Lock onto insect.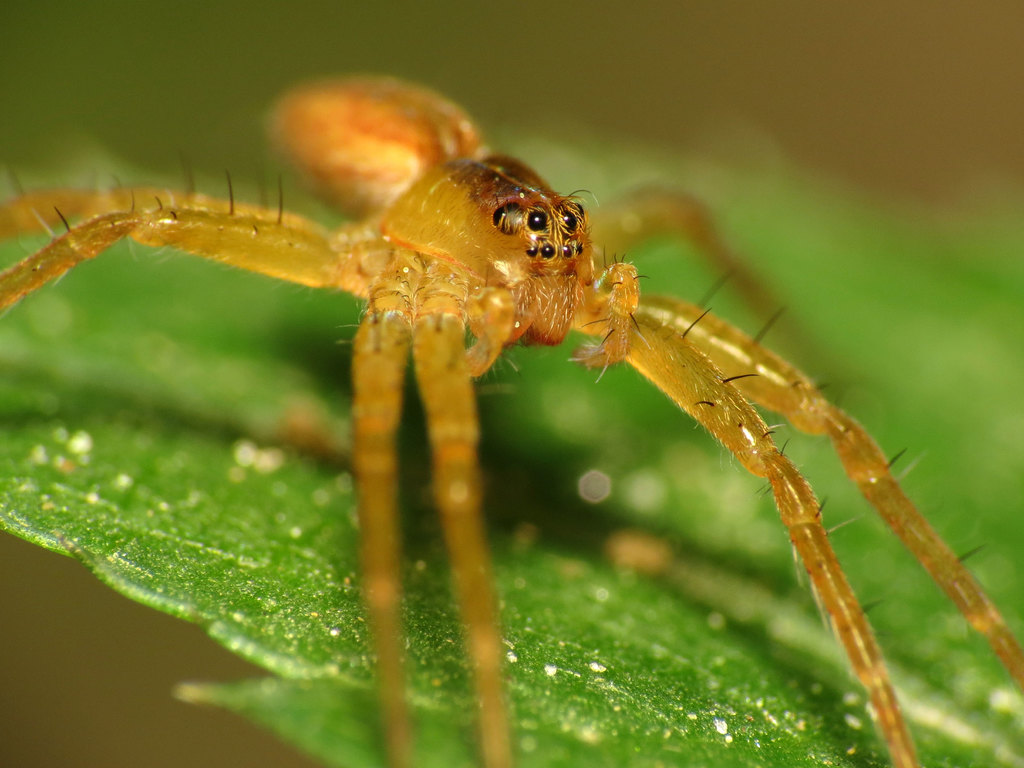
Locked: [0,68,1023,767].
